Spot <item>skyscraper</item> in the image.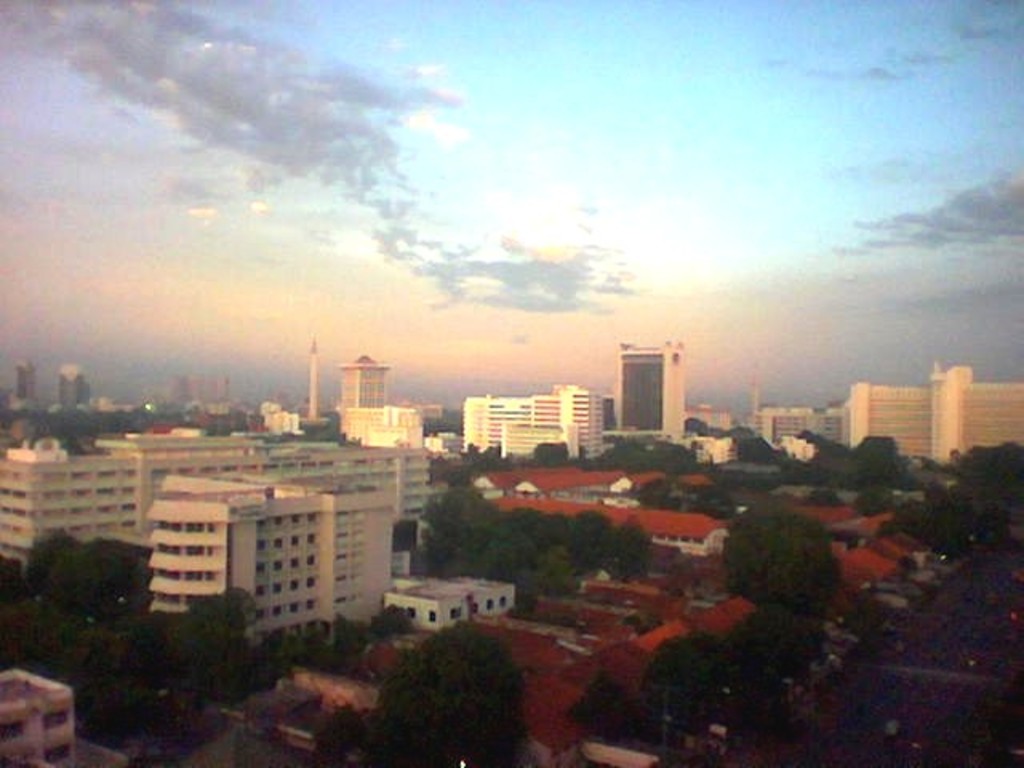
<item>skyscraper</item> found at 336:354:389:410.
